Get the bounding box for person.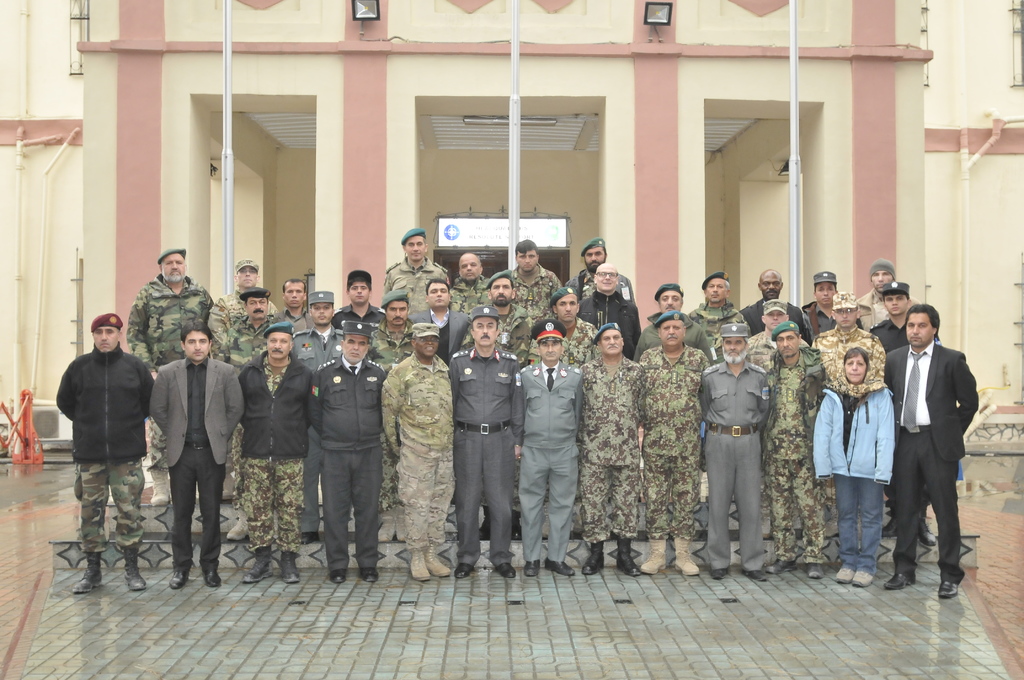
x1=368, y1=288, x2=414, y2=539.
